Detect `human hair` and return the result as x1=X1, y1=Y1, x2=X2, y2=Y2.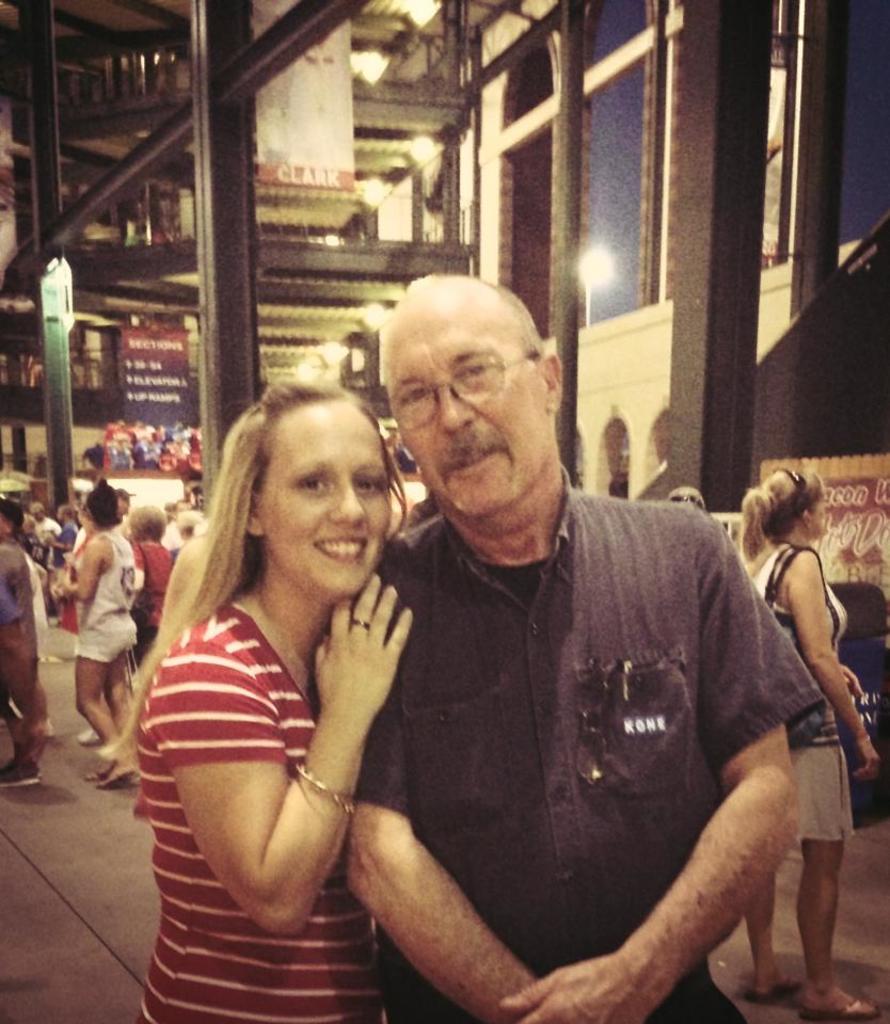
x1=1, y1=495, x2=22, y2=532.
